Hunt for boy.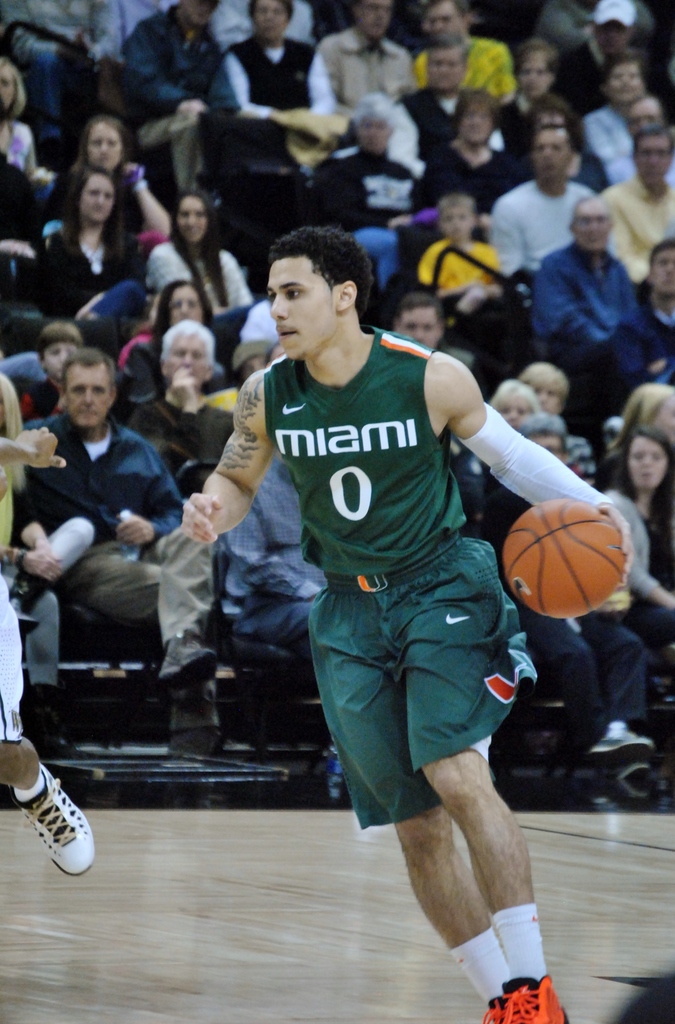
Hunted down at (x1=183, y1=225, x2=635, y2=1023).
